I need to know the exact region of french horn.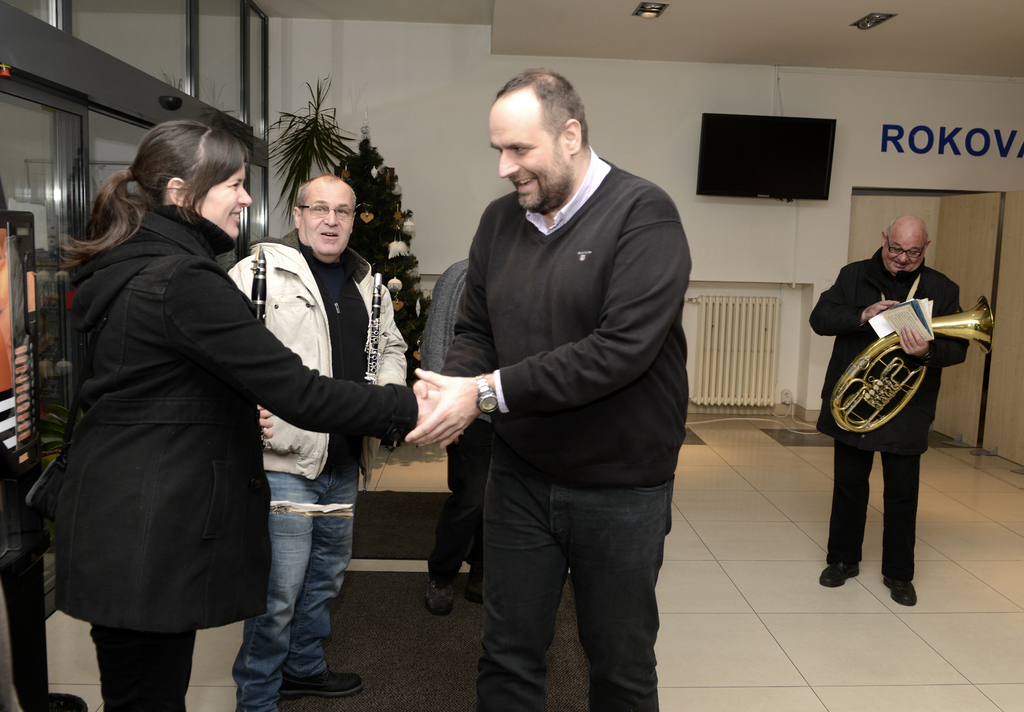
Region: [252, 240, 270, 465].
